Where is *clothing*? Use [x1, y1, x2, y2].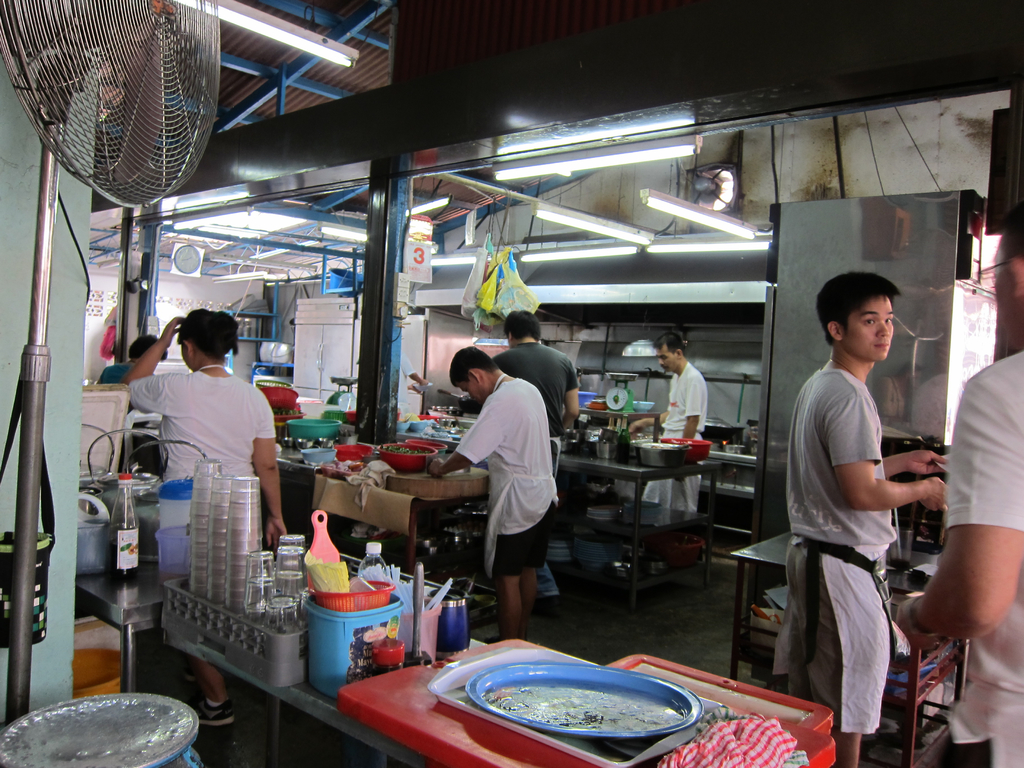
[911, 348, 1023, 767].
